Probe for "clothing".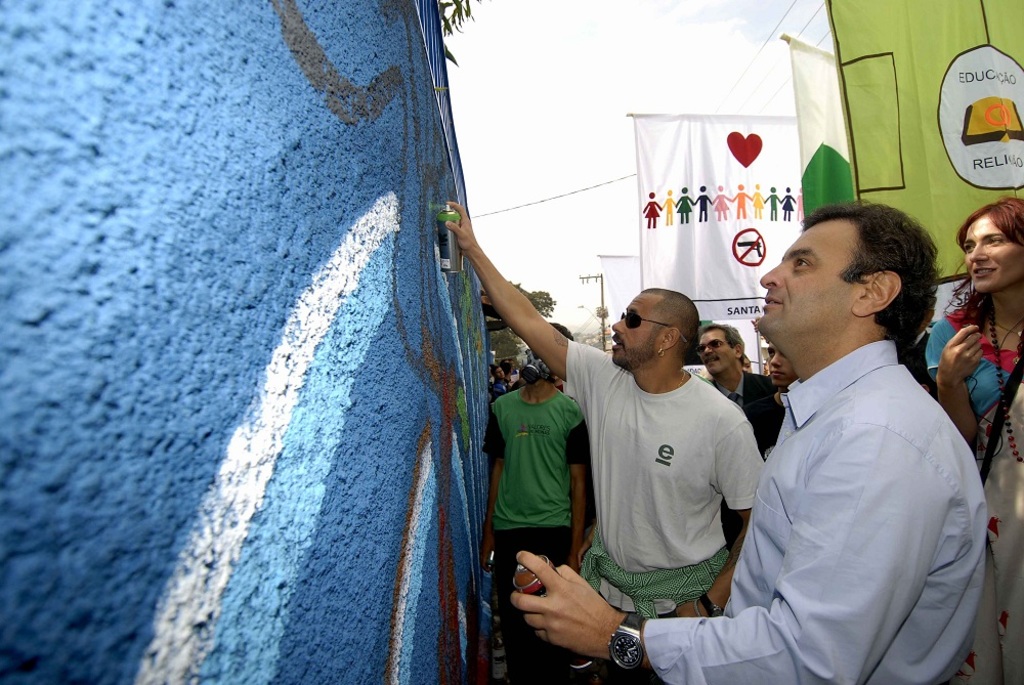
Probe result: bbox=[920, 291, 1023, 684].
